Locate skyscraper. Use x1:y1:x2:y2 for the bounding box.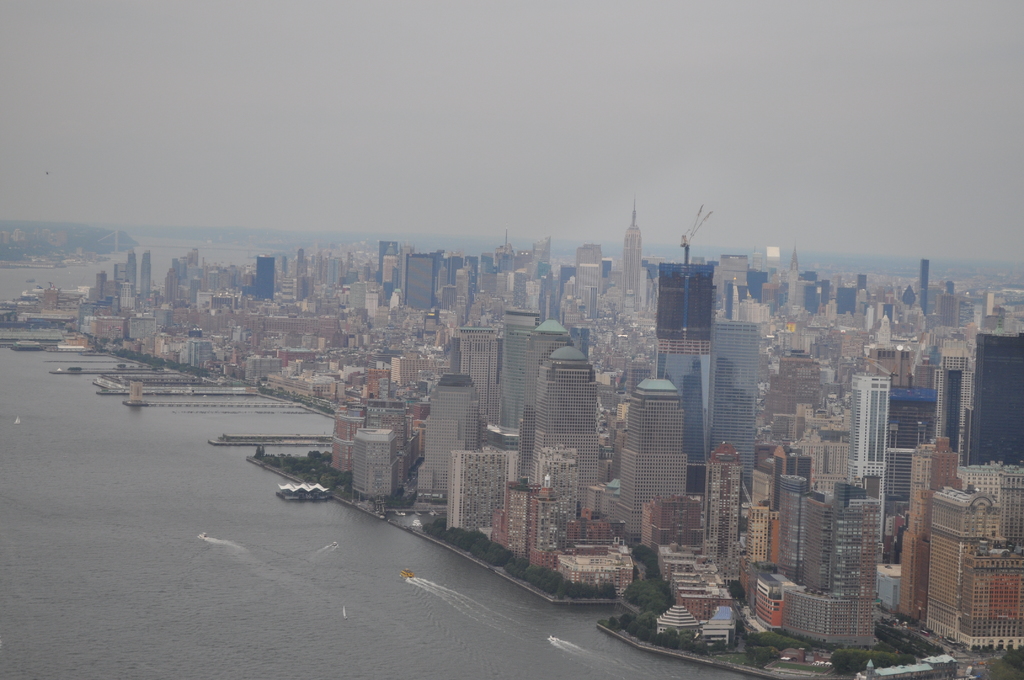
478:245:524:298.
